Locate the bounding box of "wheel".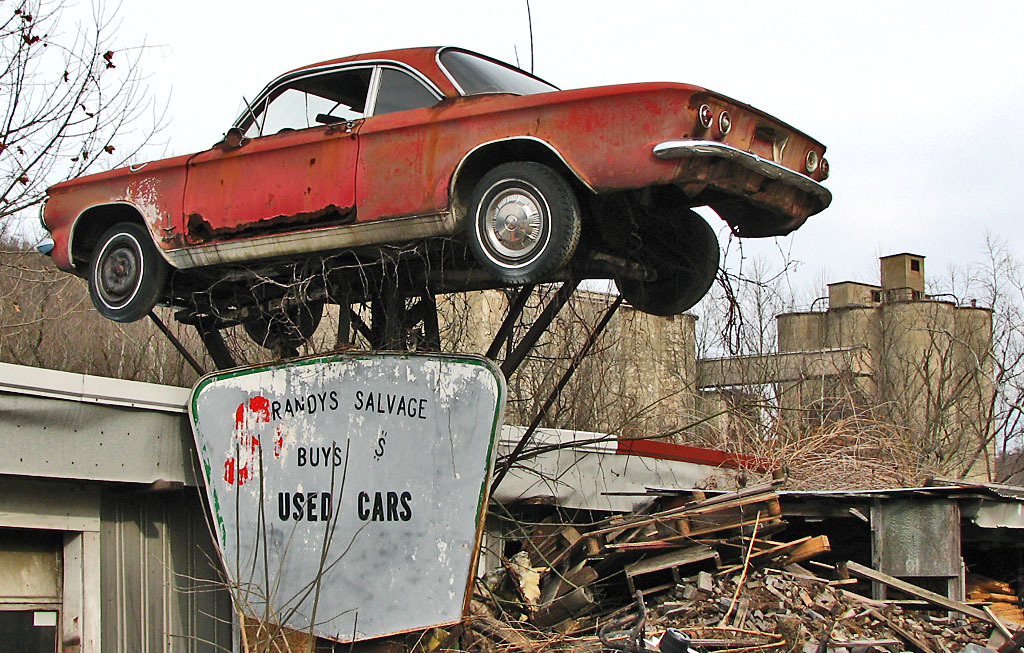
Bounding box: <bbox>246, 260, 318, 349</bbox>.
